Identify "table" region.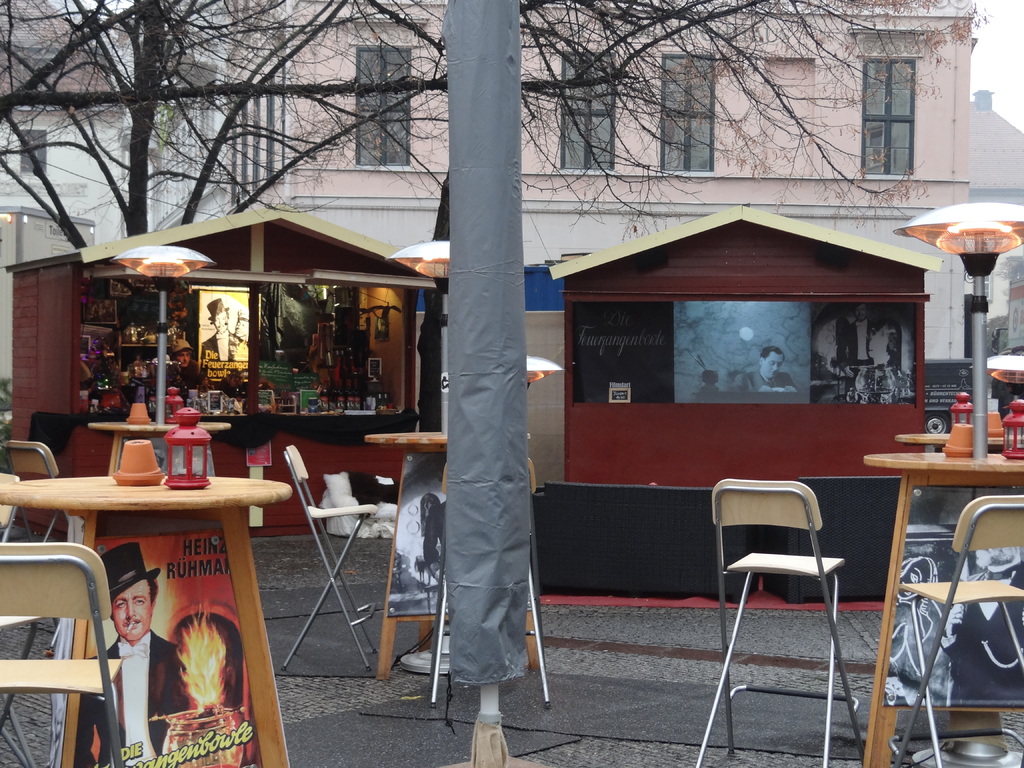
Region: 91, 422, 228, 477.
